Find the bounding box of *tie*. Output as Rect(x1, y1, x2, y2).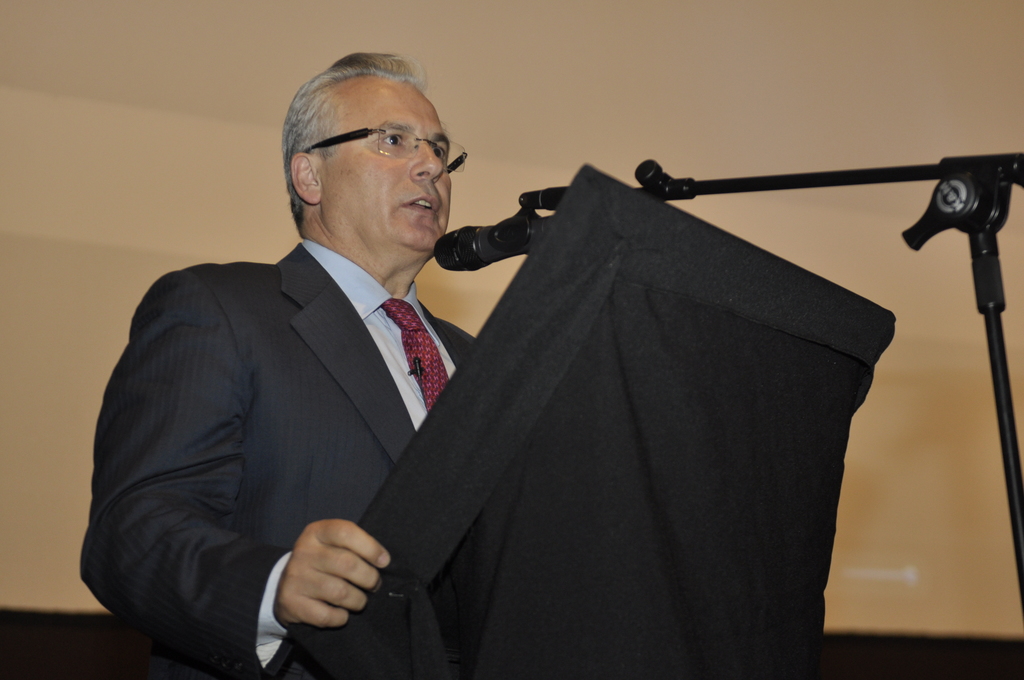
Rect(376, 298, 448, 419).
